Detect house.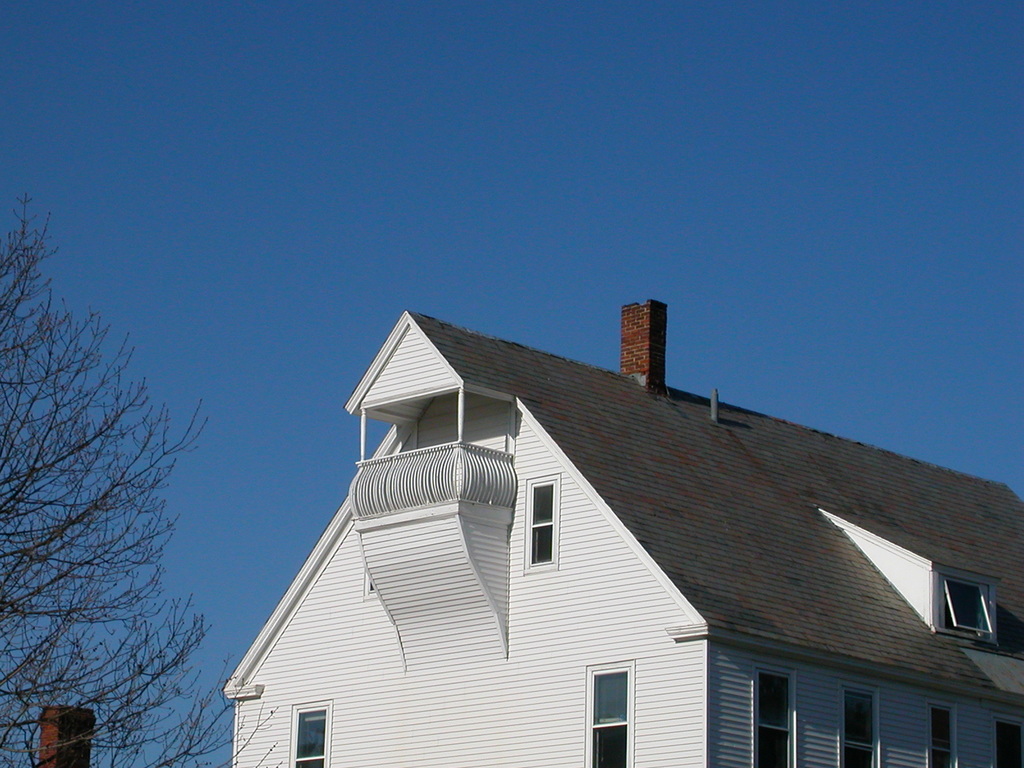
Detected at region(243, 290, 1002, 767).
